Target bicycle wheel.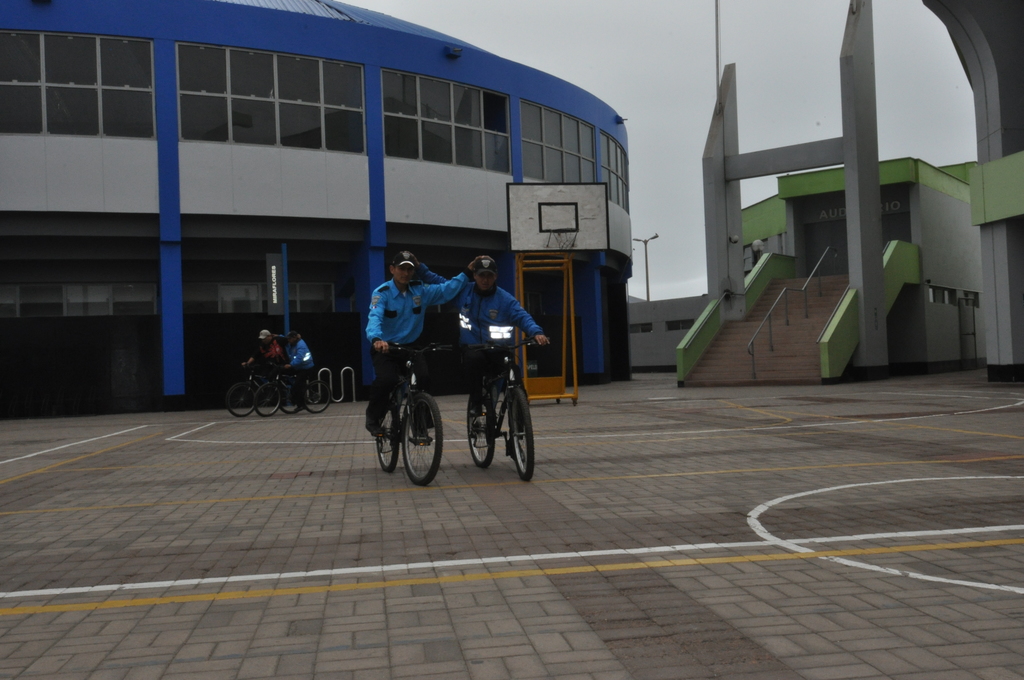
Target region: (left=301, top=381, right=335, bottom=415).
